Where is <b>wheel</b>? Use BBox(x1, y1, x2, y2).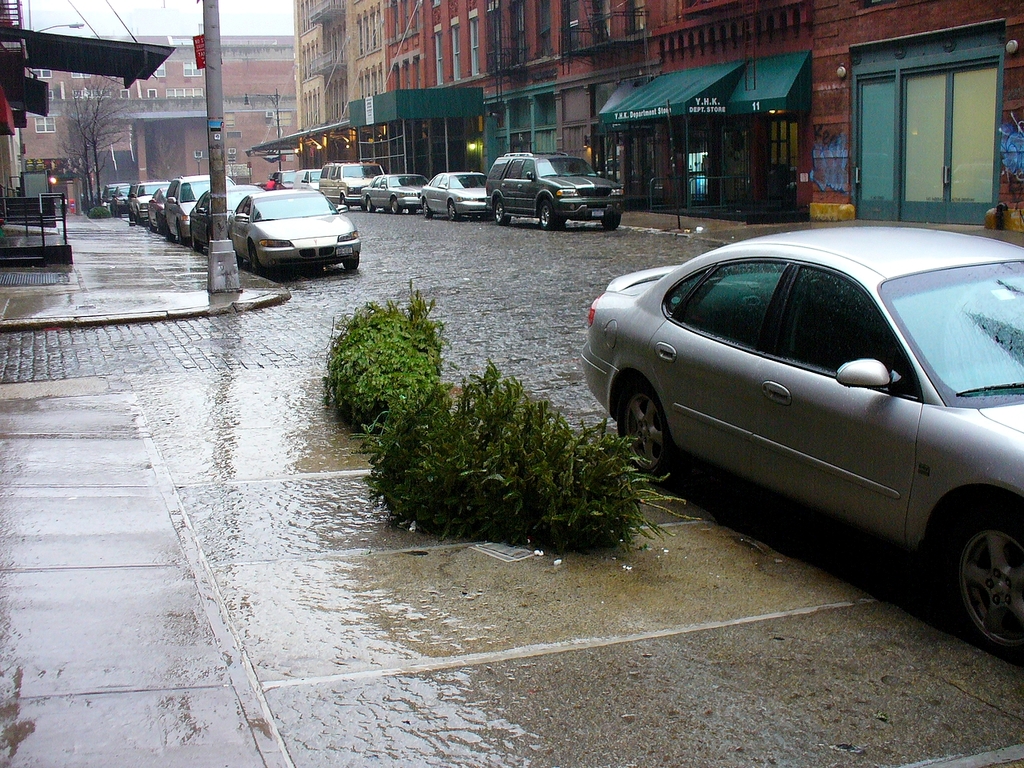
BBox(178, 222, 189, 247).
